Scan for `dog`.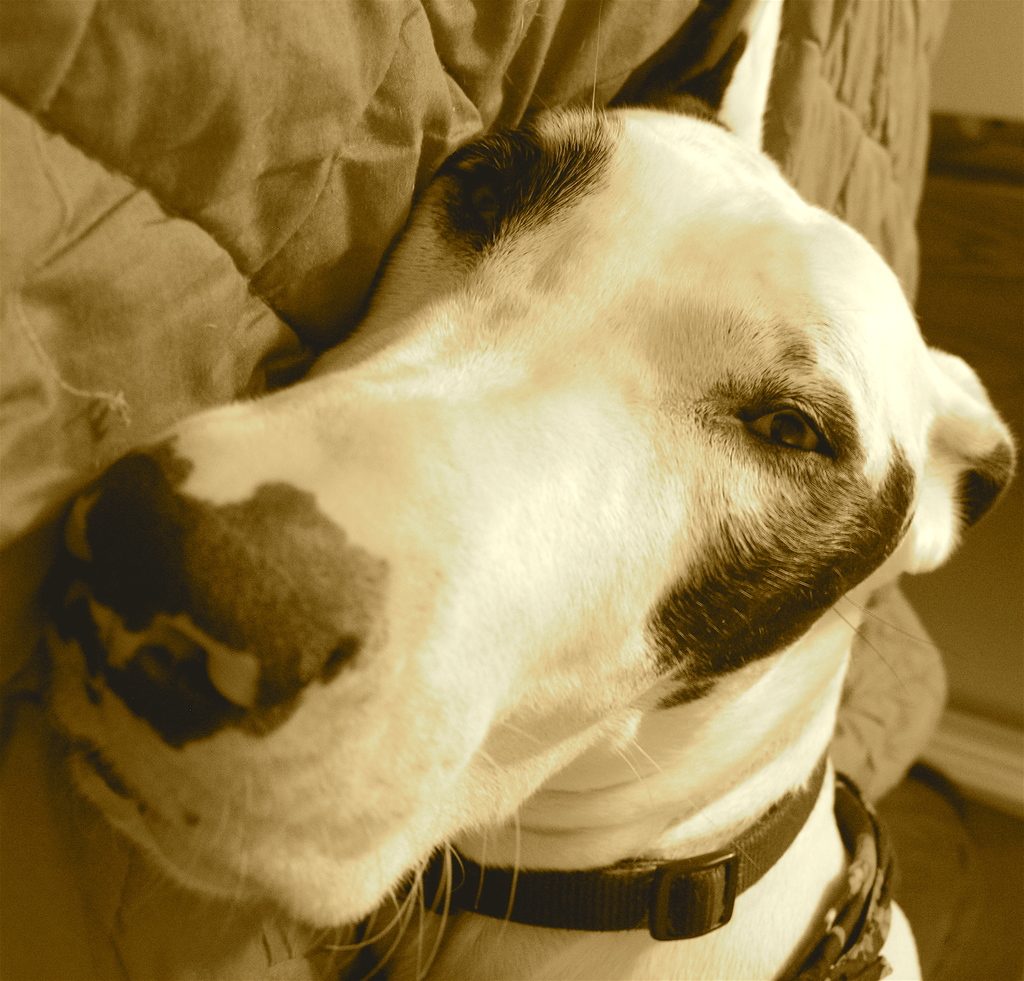
Scan result: 33:91:1020:980.
